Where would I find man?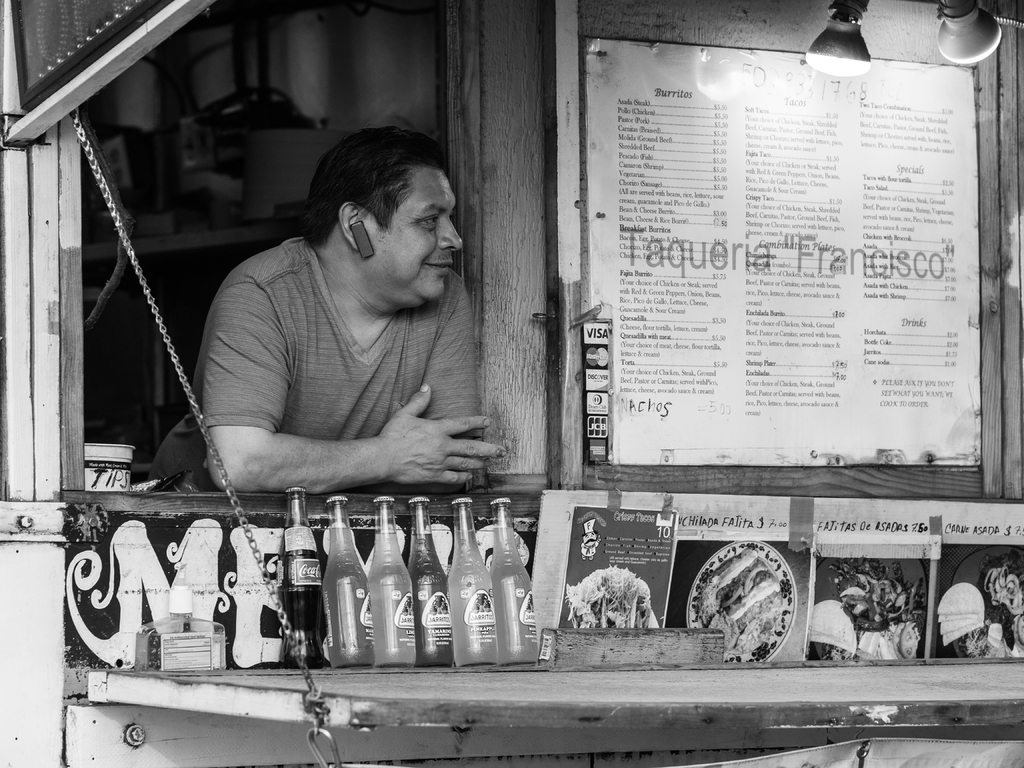
At detection(168, 131, 523, 538).
